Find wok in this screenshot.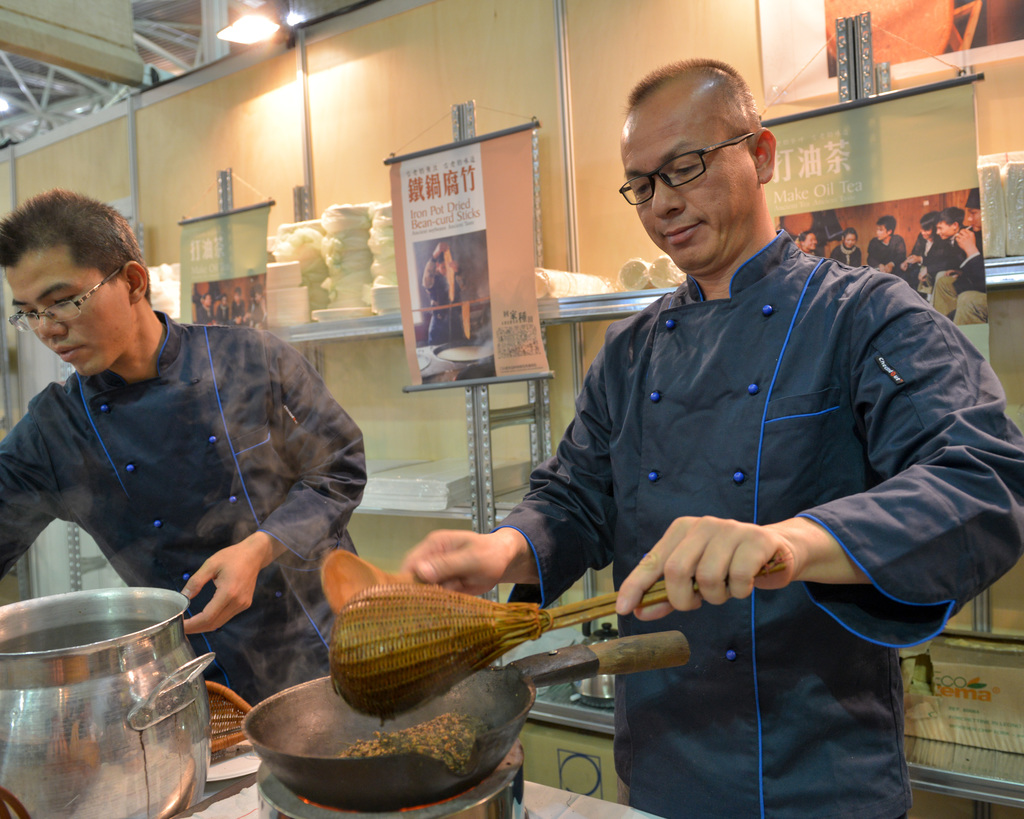
The bounding box for wok is x1=234 y1=624 x2=697 y2=811.
